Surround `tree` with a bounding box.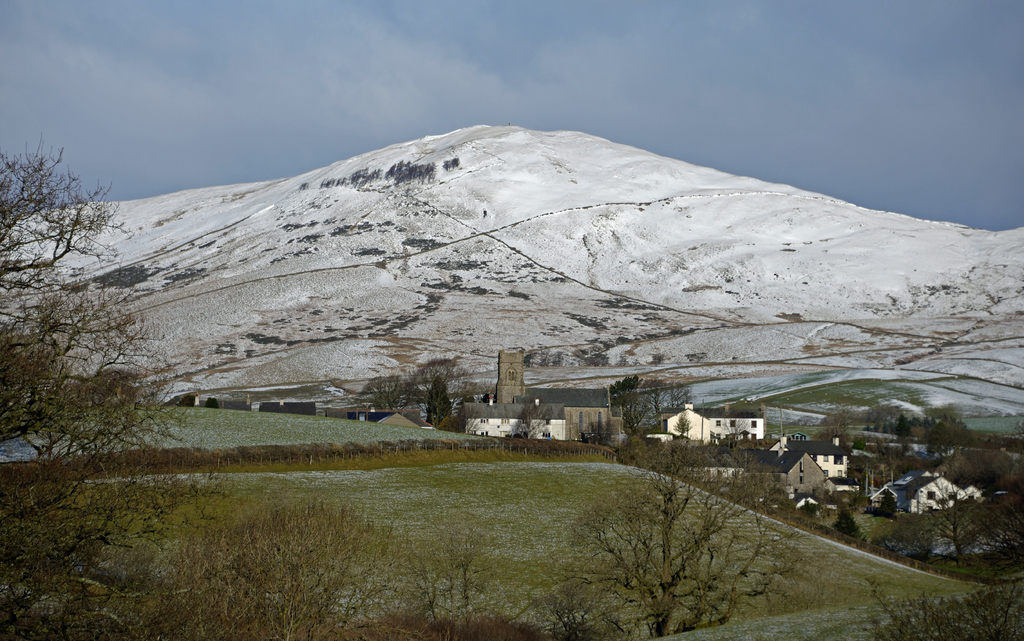
region(362, 378, 408, 418).
